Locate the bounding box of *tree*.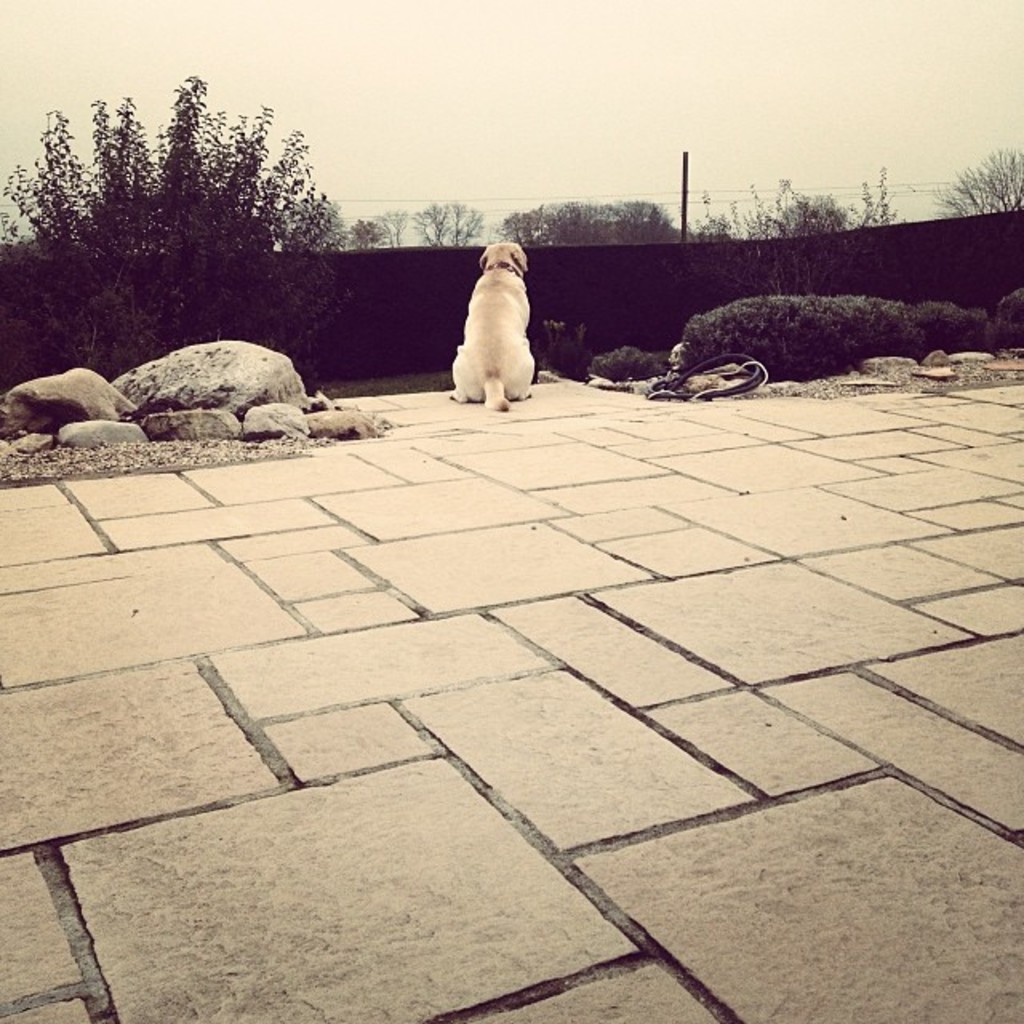
Bounding box: [936,142,1022,218].
